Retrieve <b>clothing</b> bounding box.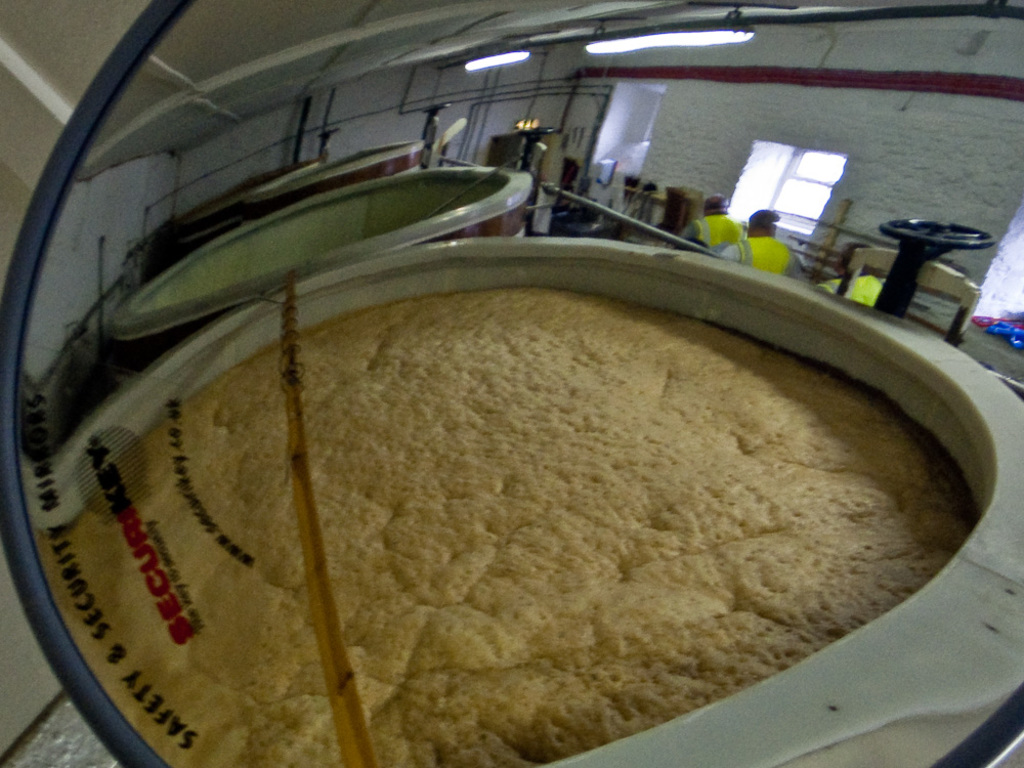
Bounding box: 820/266/885/307.
